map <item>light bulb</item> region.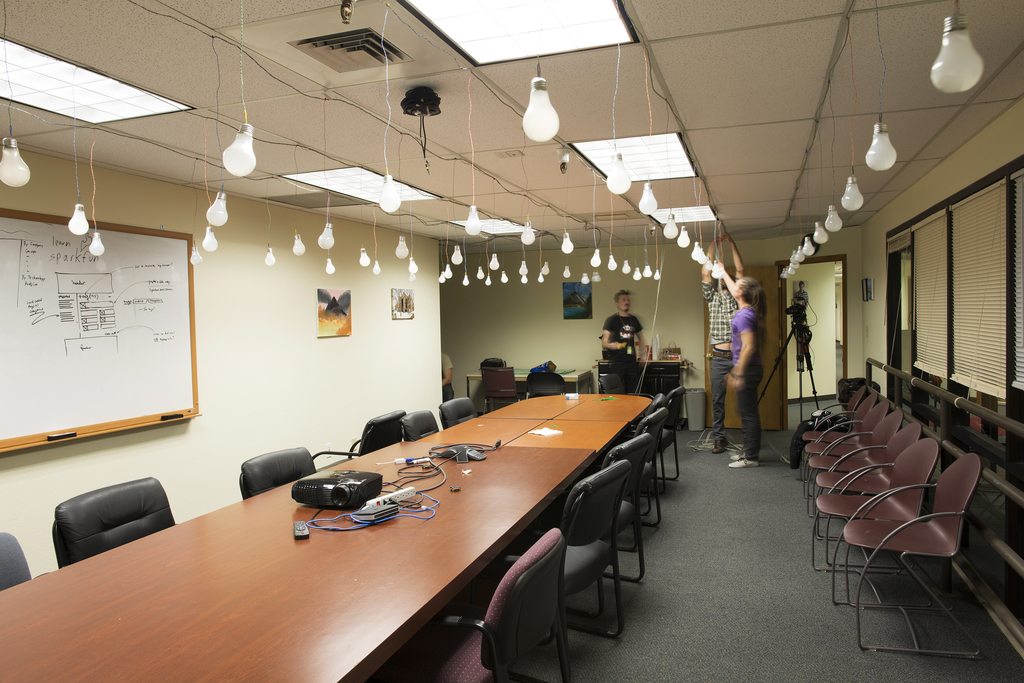
Mapped to rect(451, 245, 462, 266).
